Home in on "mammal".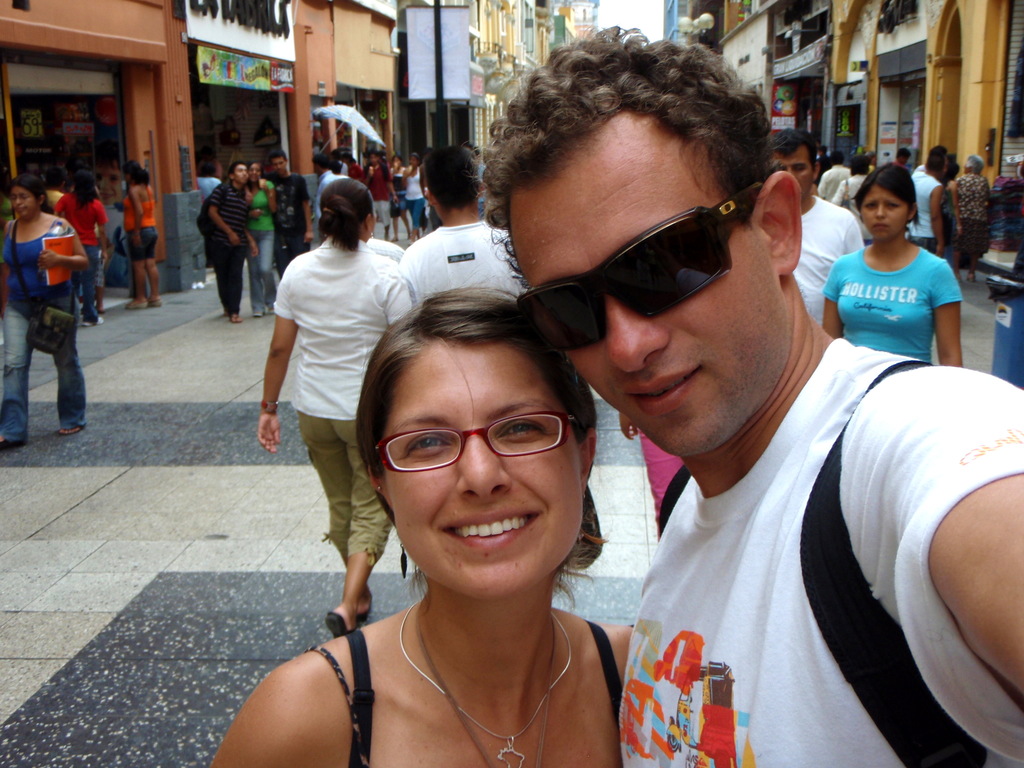
Homed in at 957,156,995,284.
